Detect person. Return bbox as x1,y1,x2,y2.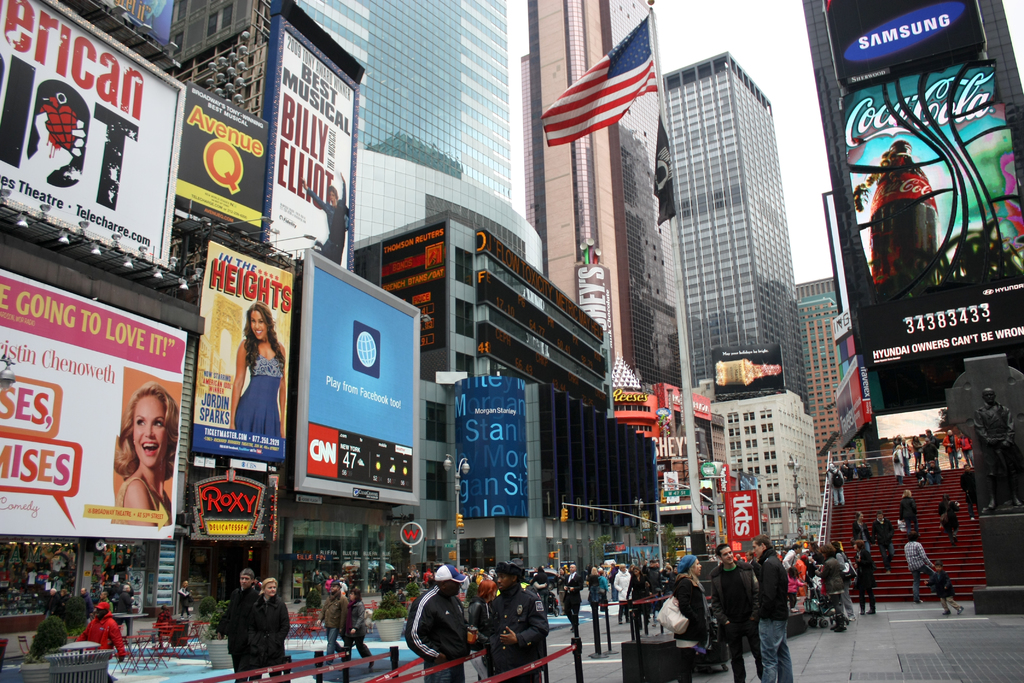
232,306,284,431.
